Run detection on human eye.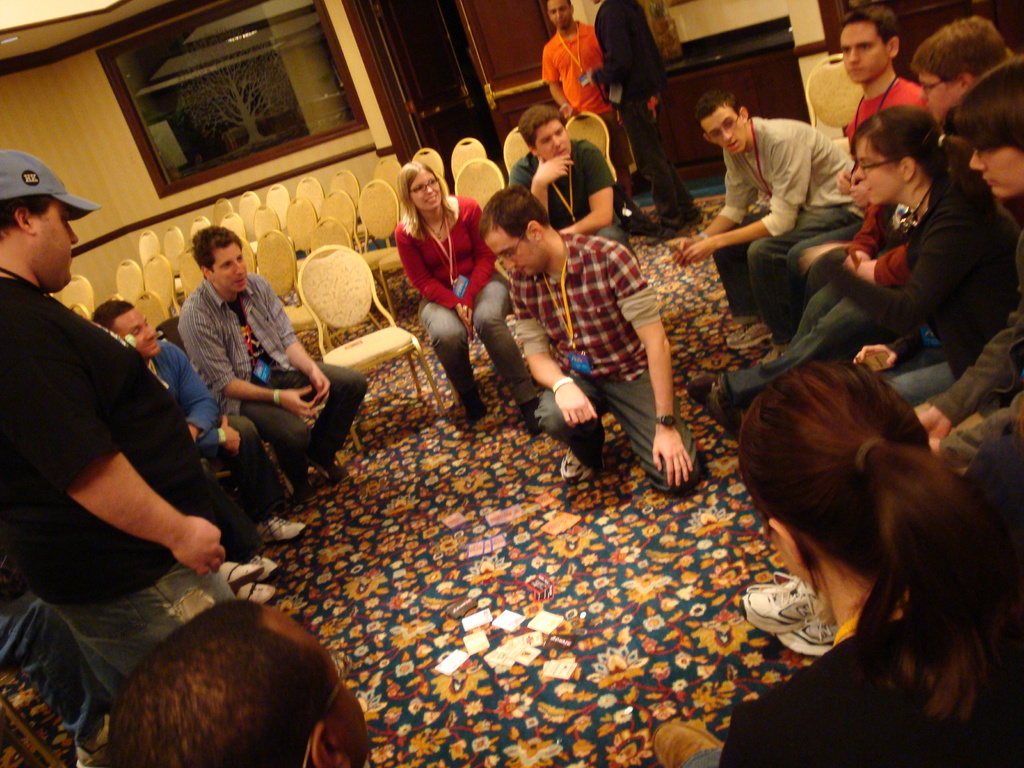
Result: {"x1": 223, "y1": 262, "x2": 231, "y2": 268}.
